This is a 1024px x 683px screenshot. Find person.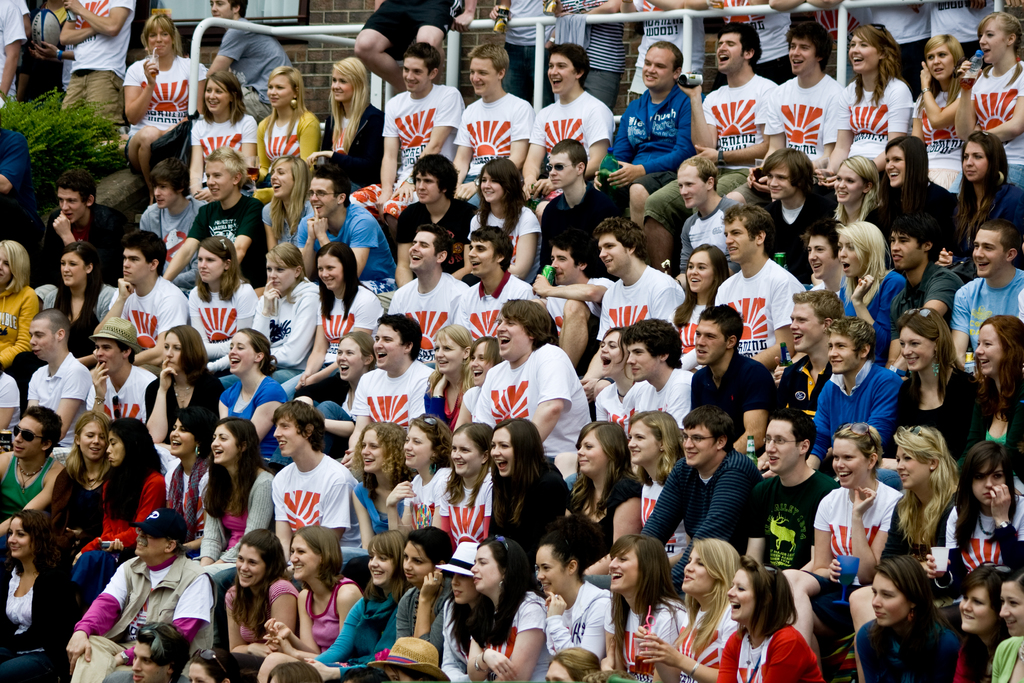
Bounding box: <bbox>922, 304, 1023, 478</bbox>.
